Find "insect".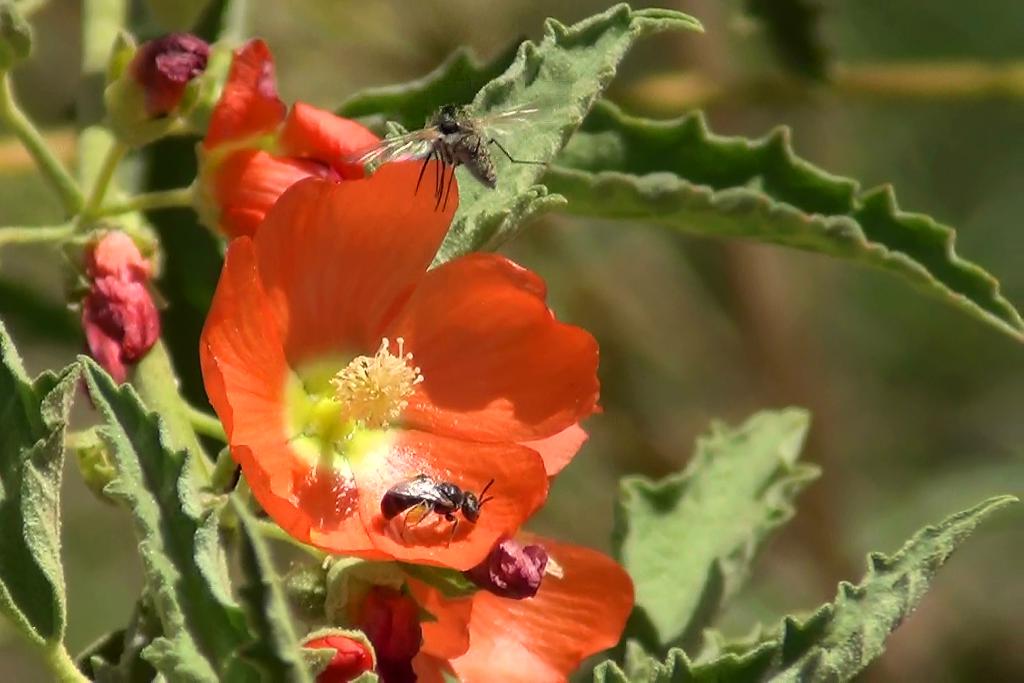
locate(348, 103, 548, 213).
